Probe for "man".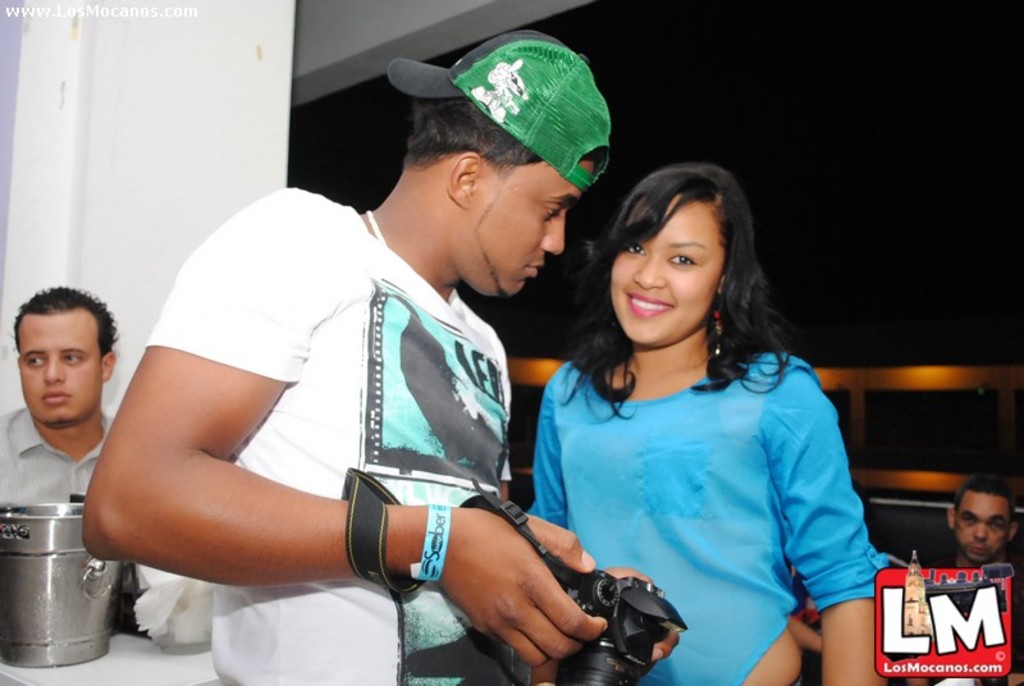
Probe result: x1=0 y1=280 x2=136 y2=632.
